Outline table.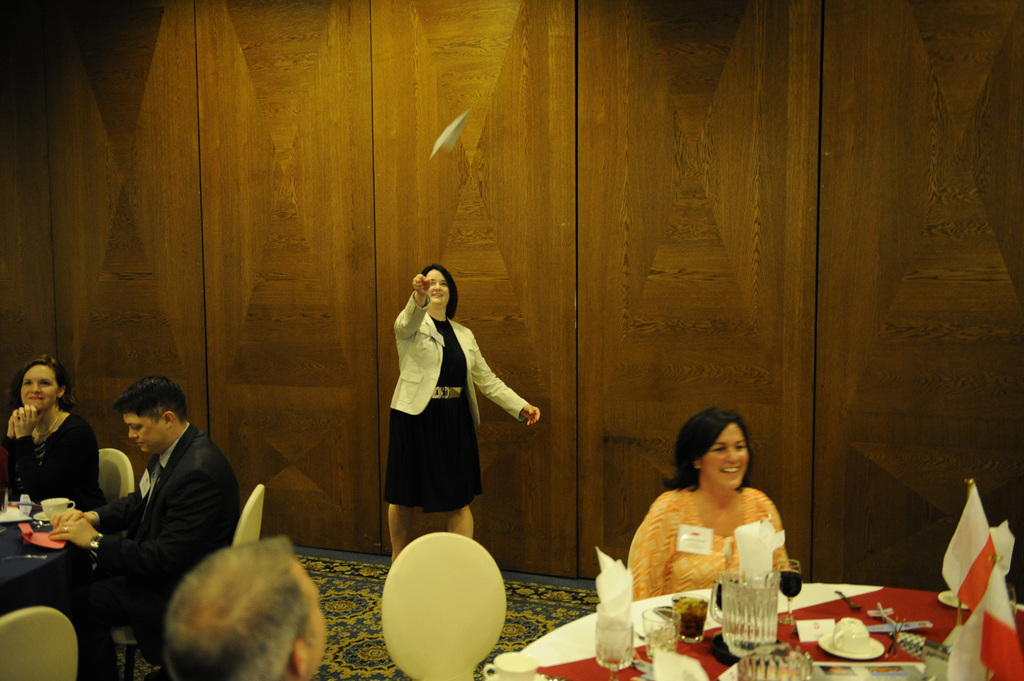
Outline: <bbox>498, 577, 1023, 680</bbox>.
